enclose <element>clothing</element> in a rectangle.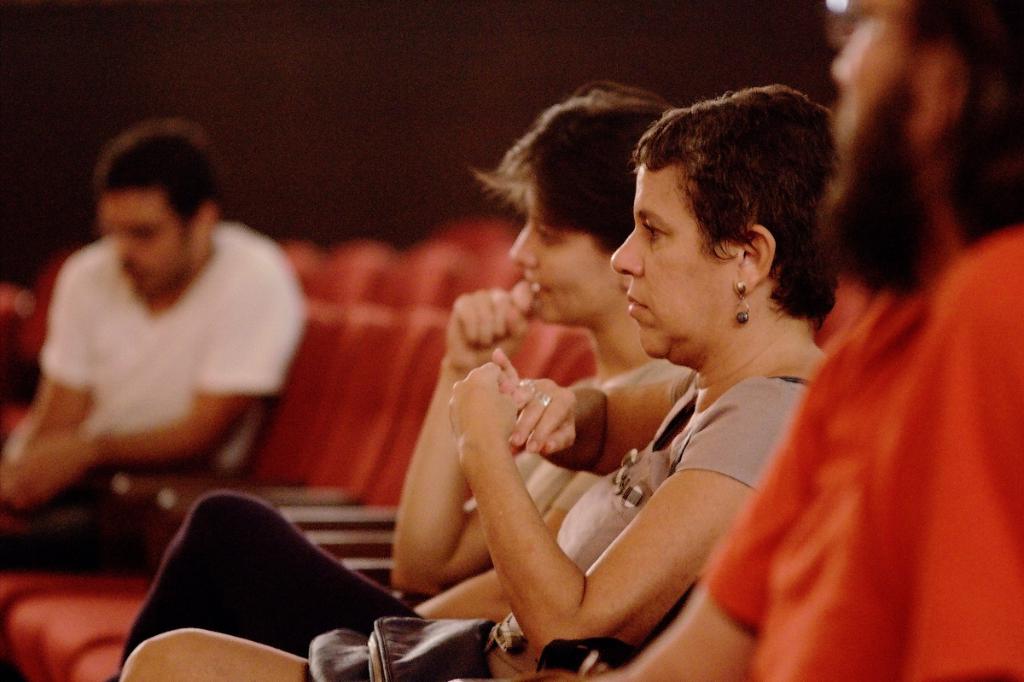
detection(10, 178, 302, 526).
